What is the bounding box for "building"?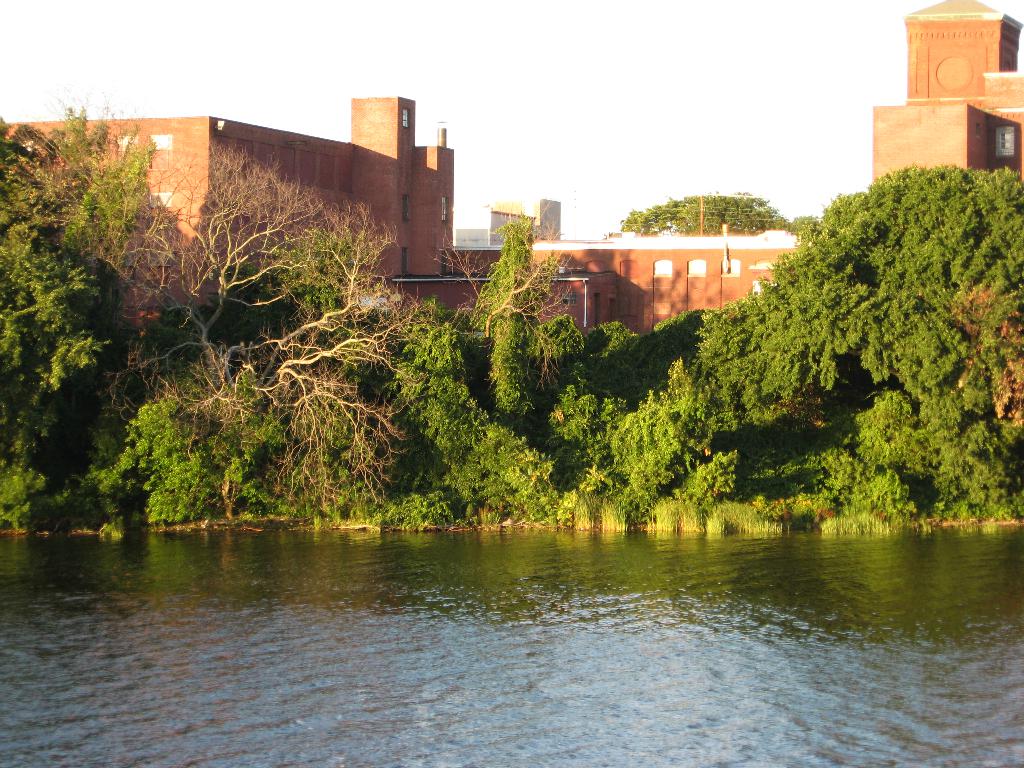
pyautogui.locateOnScreen(873, 0, 1023, 180).
